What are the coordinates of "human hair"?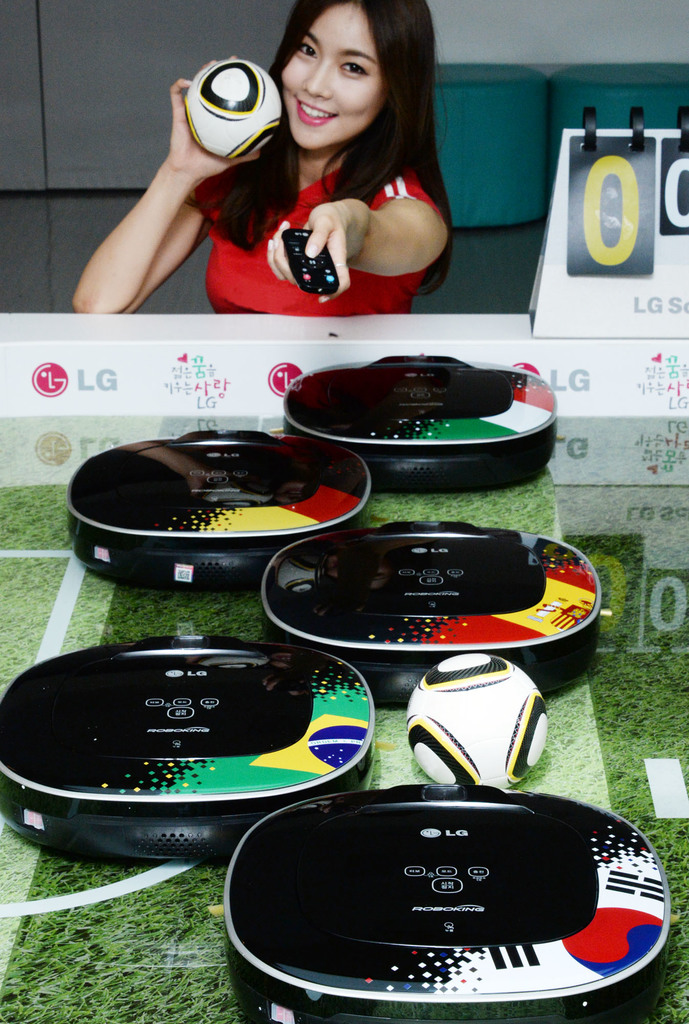
{"left": 213, "top": 8, "right": 454, "bottom": 255}.
